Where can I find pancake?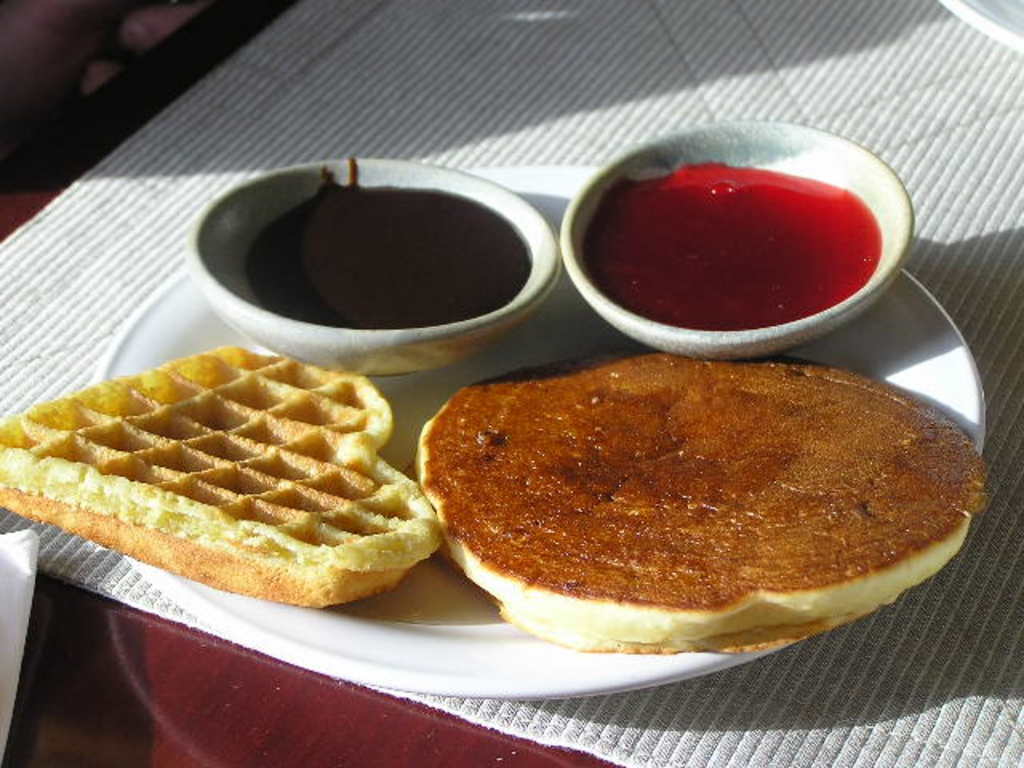
You can find it at left=414, top=354, right=982, bottom=654.
